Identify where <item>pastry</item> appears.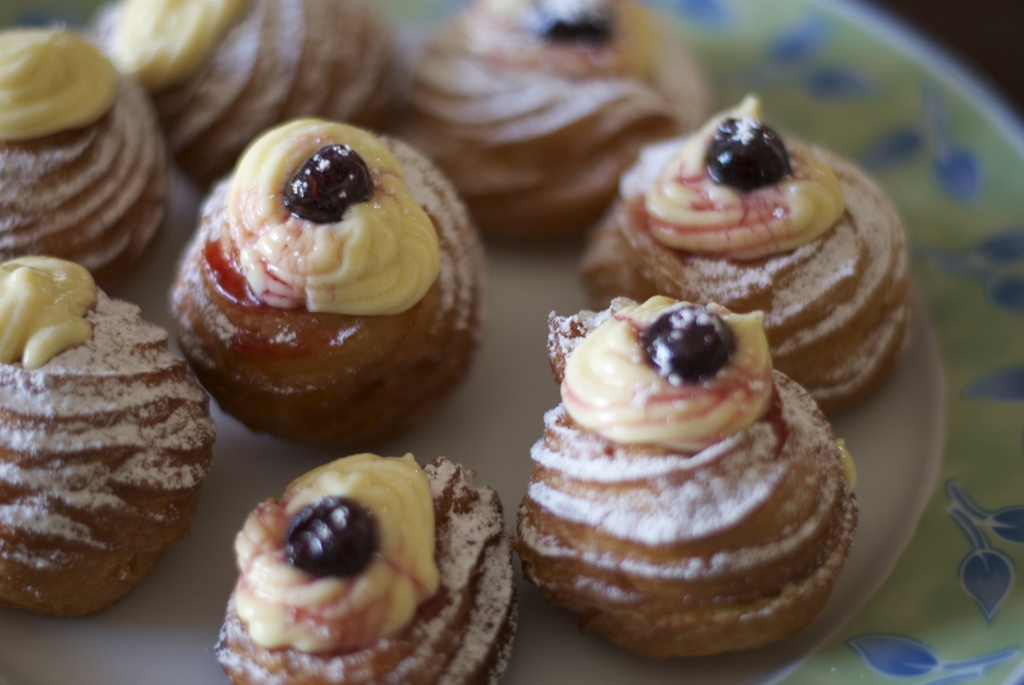
Appears at x1=388, y1=0, x2=684, y2=258.
